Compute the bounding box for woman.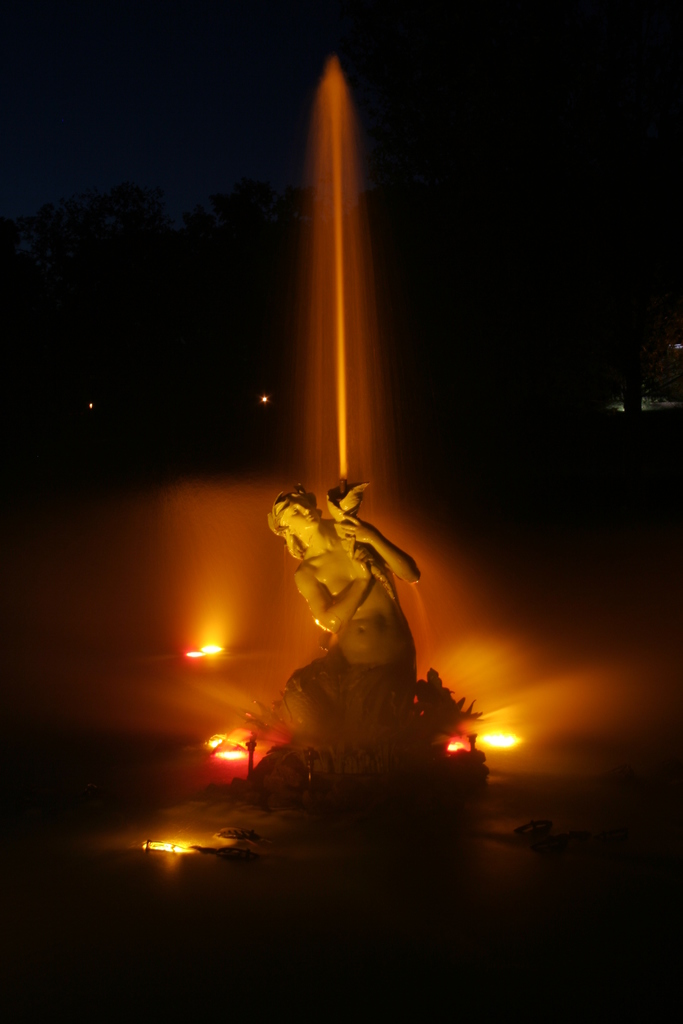
bbox=[272, 446, 444, 744].
